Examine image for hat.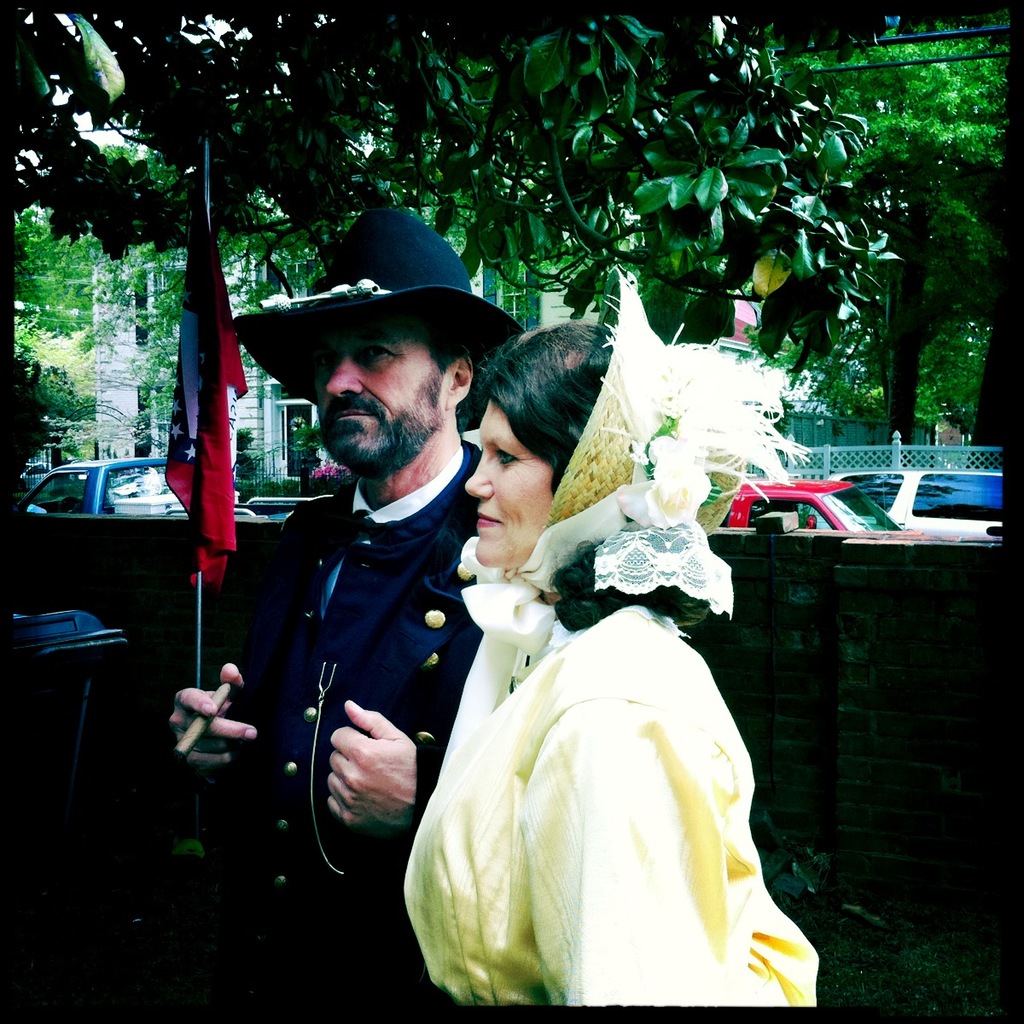
Examination result: x1=230, y1=207, x2=534, y2=408.
